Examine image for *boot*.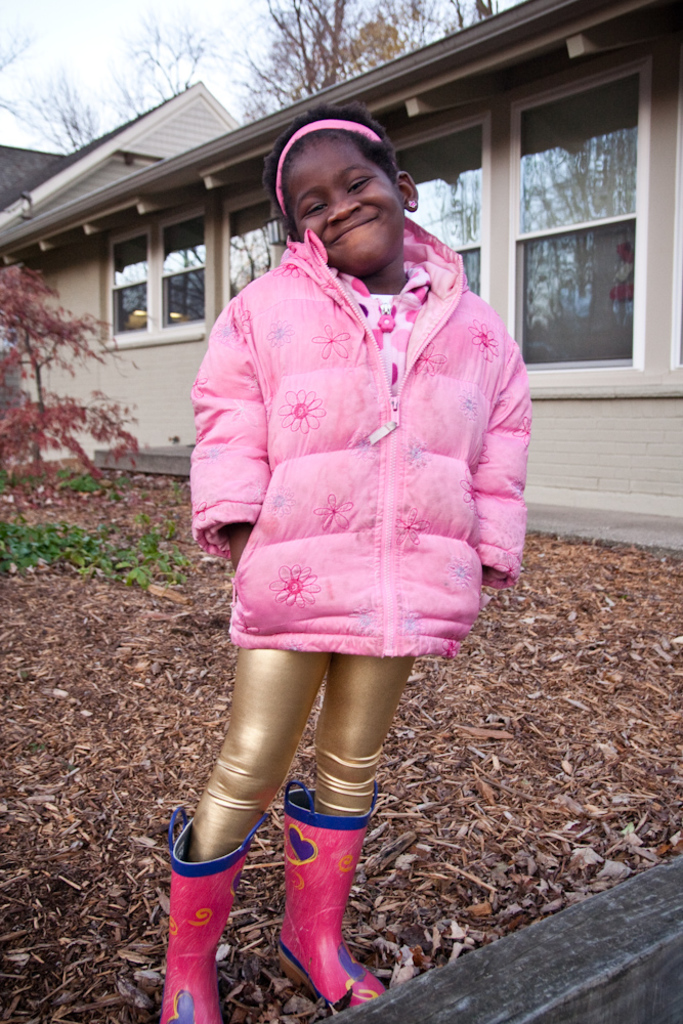
Examination result: BBox(164, 813, 263, 1023).
